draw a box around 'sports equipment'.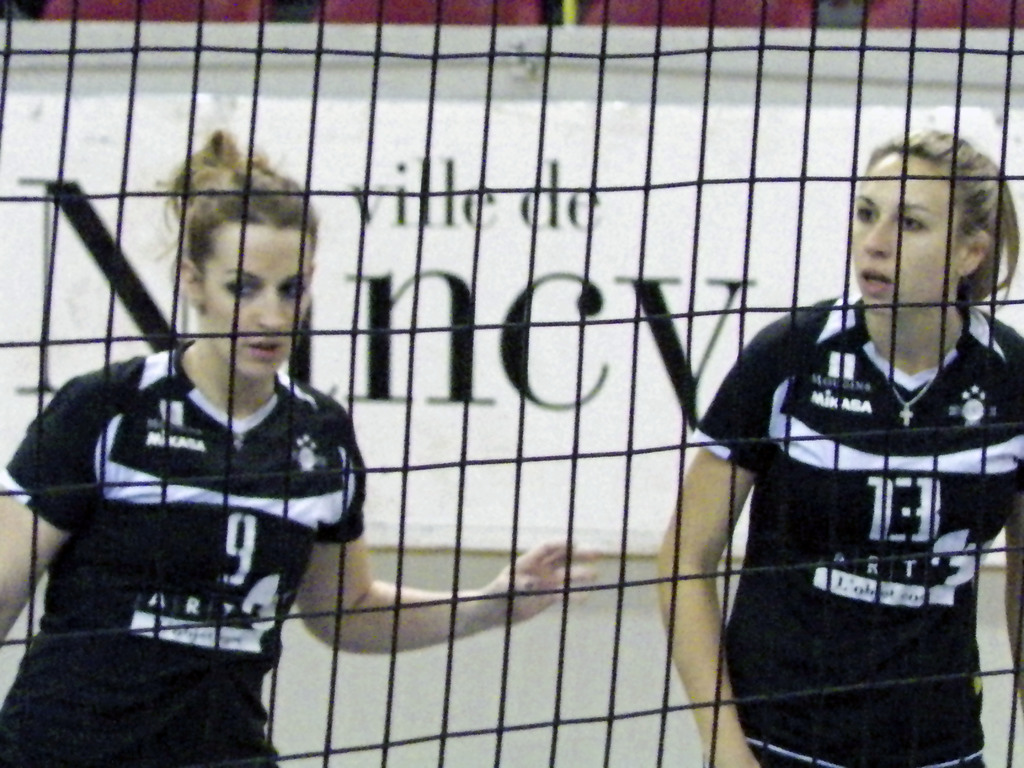
{"left": 0, "top": 0, "right": 1023, "bottom": 767}.
